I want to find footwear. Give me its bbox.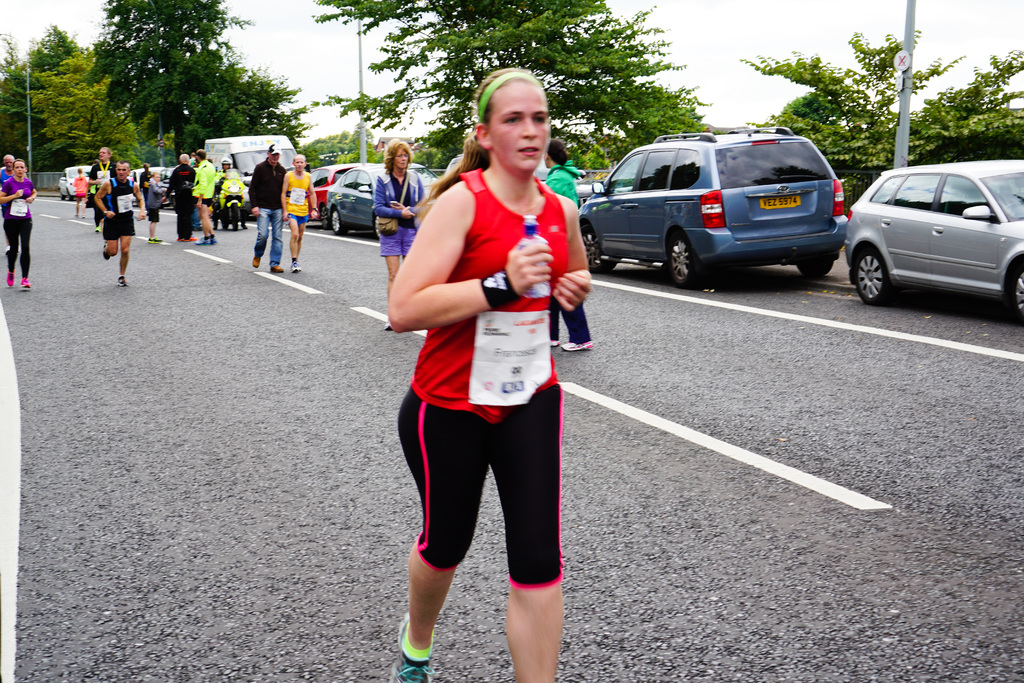
[x1=379, y1=313, x2=394, y2=332].
